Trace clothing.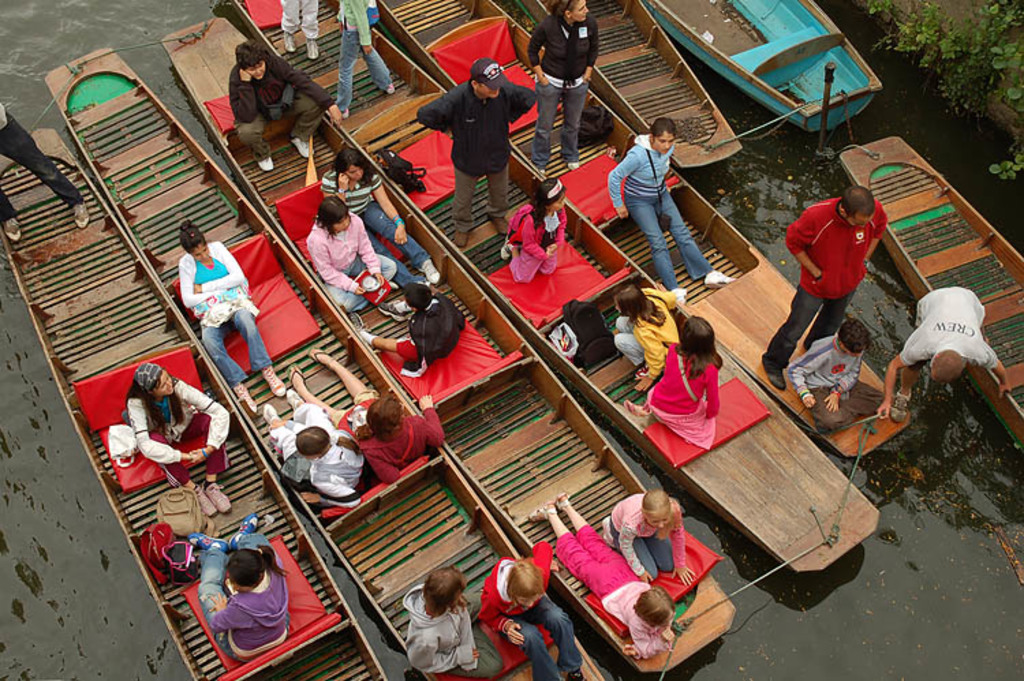
Traced to [477,534,579,680].
